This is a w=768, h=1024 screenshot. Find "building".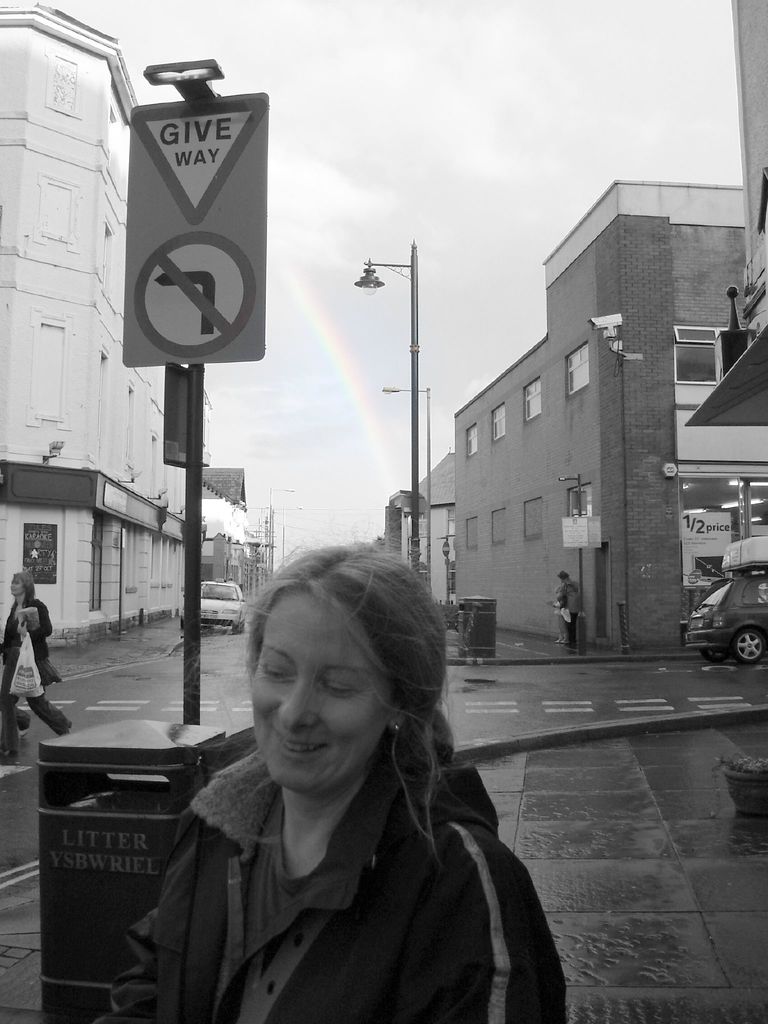
Bounding box: crop(453, 183, 767, 653).
